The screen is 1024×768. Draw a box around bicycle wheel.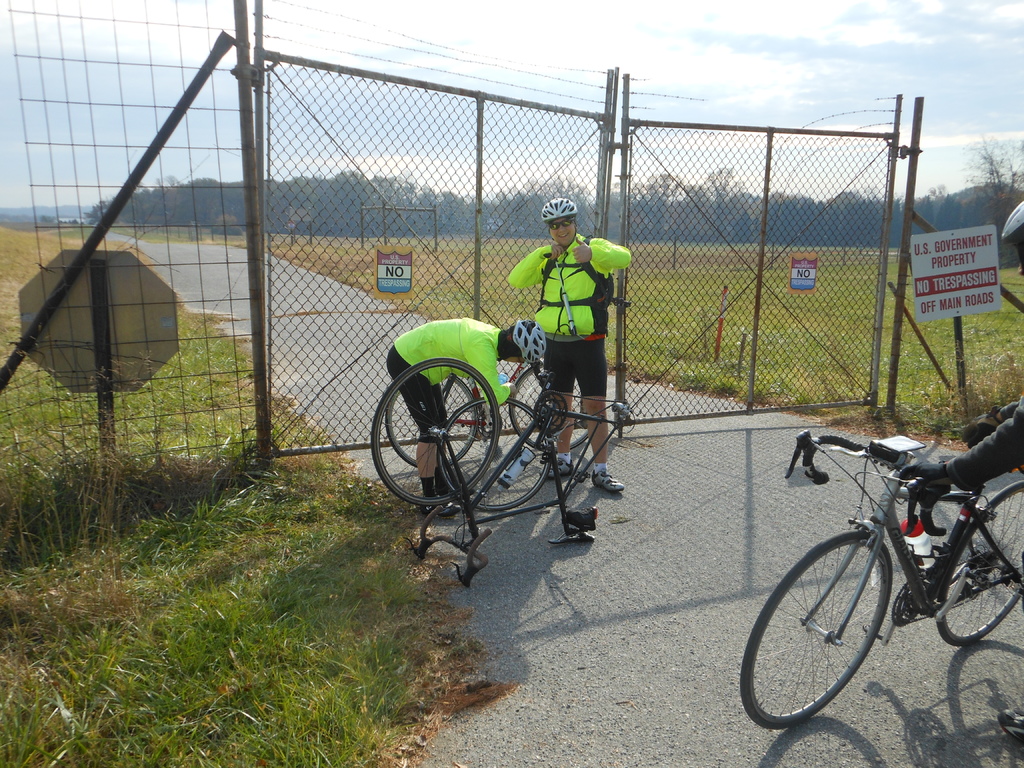
box(437, 390, 561, 512).
